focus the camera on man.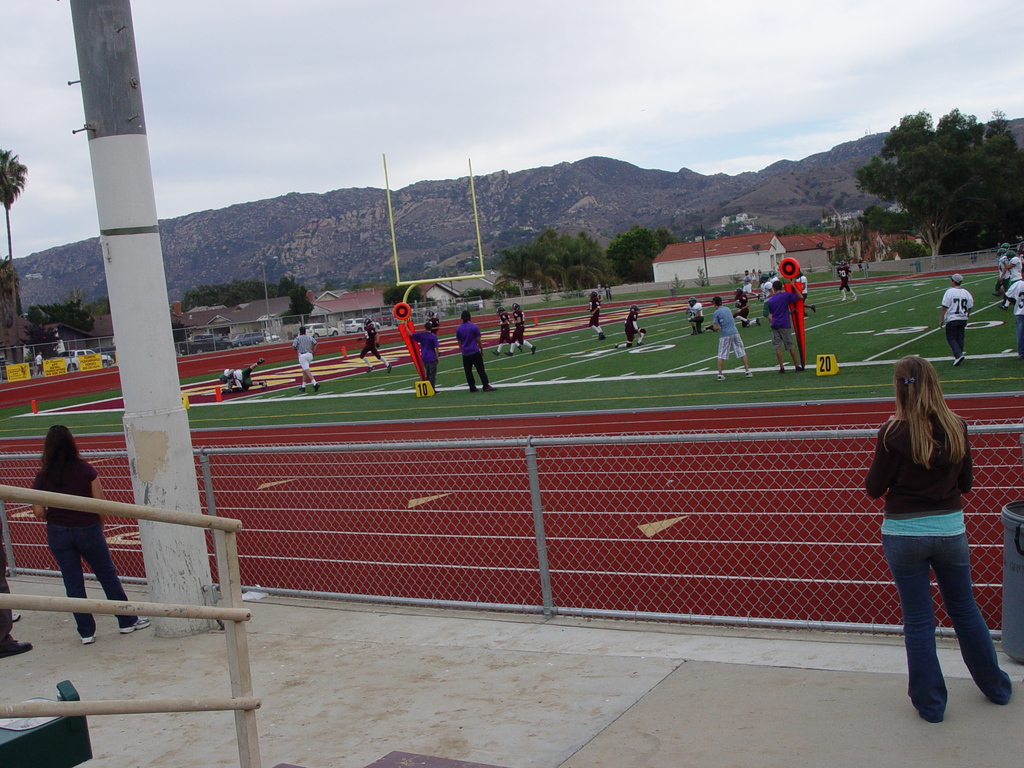
Focus region: [x1=218, y1=360, x2=267, y2=387].
